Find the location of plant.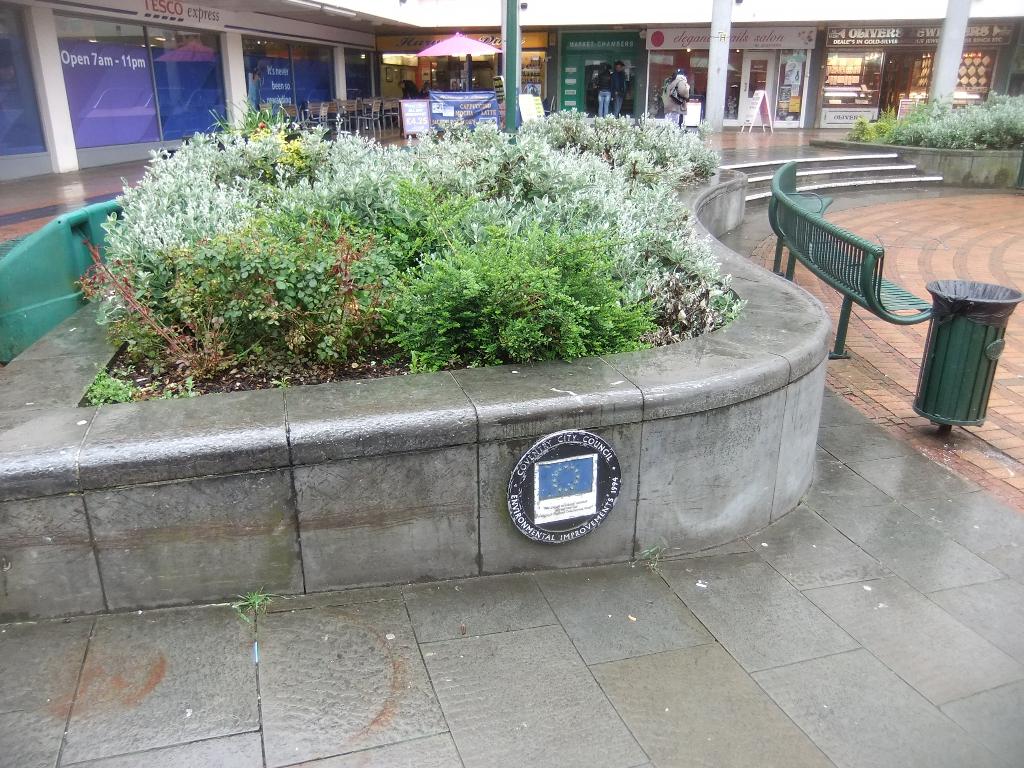
Location: left=154, top=376, right=205, bottom=400.
